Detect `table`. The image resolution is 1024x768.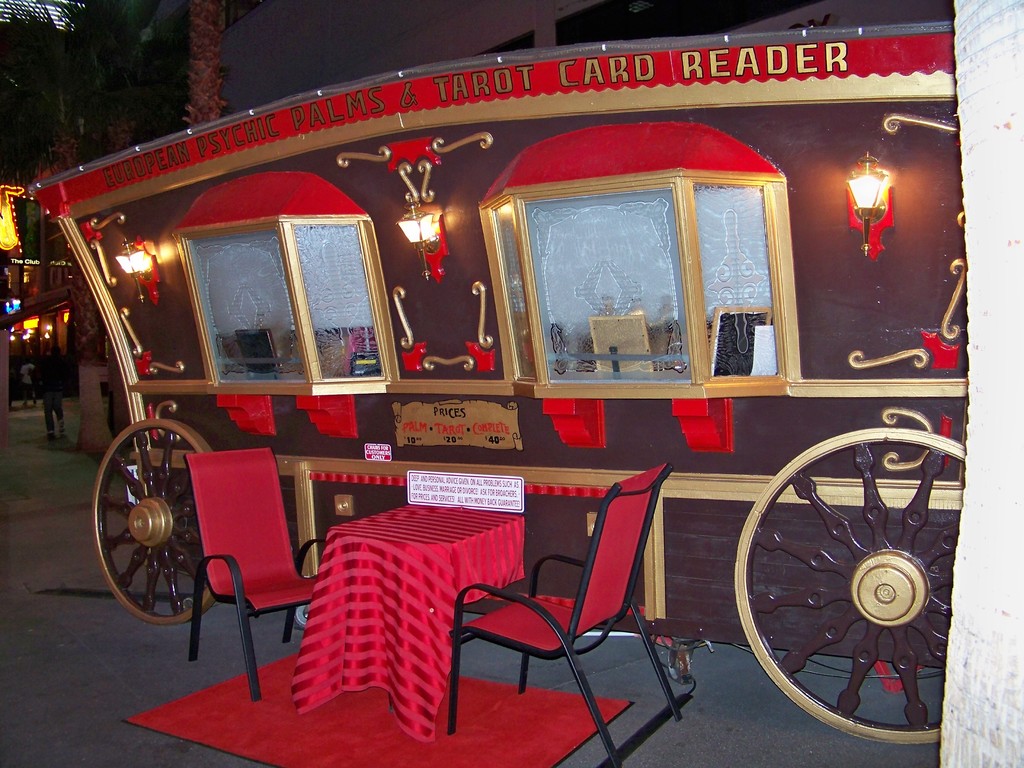
box=[329, 495, 523, 721].
